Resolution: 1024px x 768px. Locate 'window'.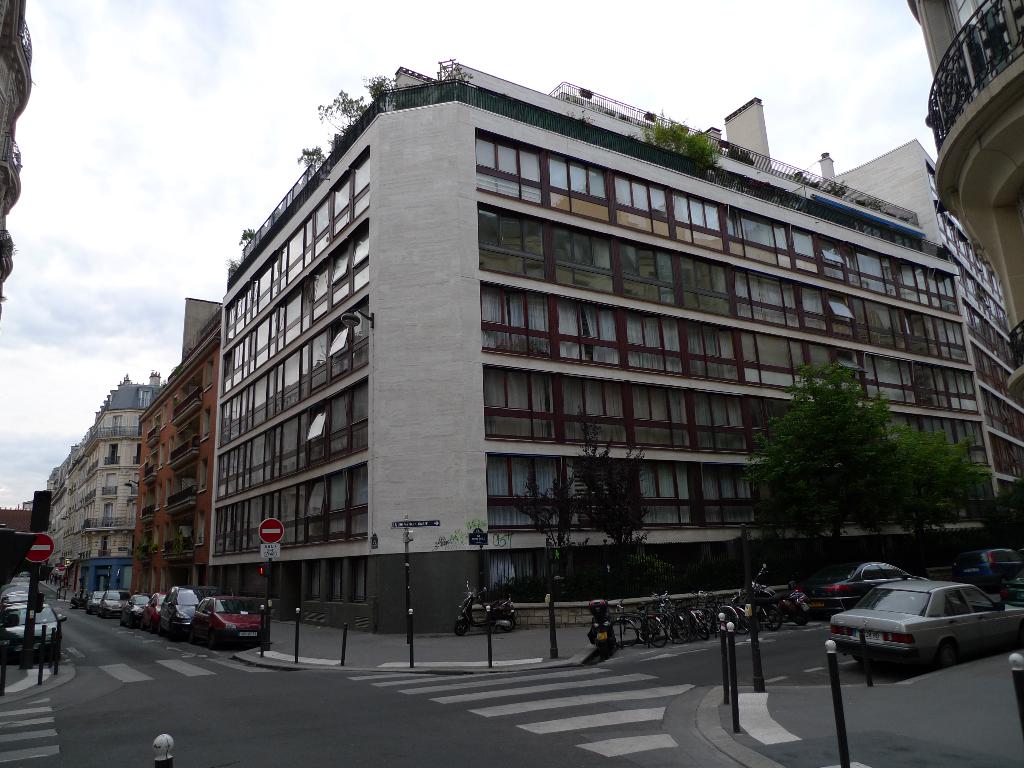
[x1=328, y1=170, x2=351, y2=239].
